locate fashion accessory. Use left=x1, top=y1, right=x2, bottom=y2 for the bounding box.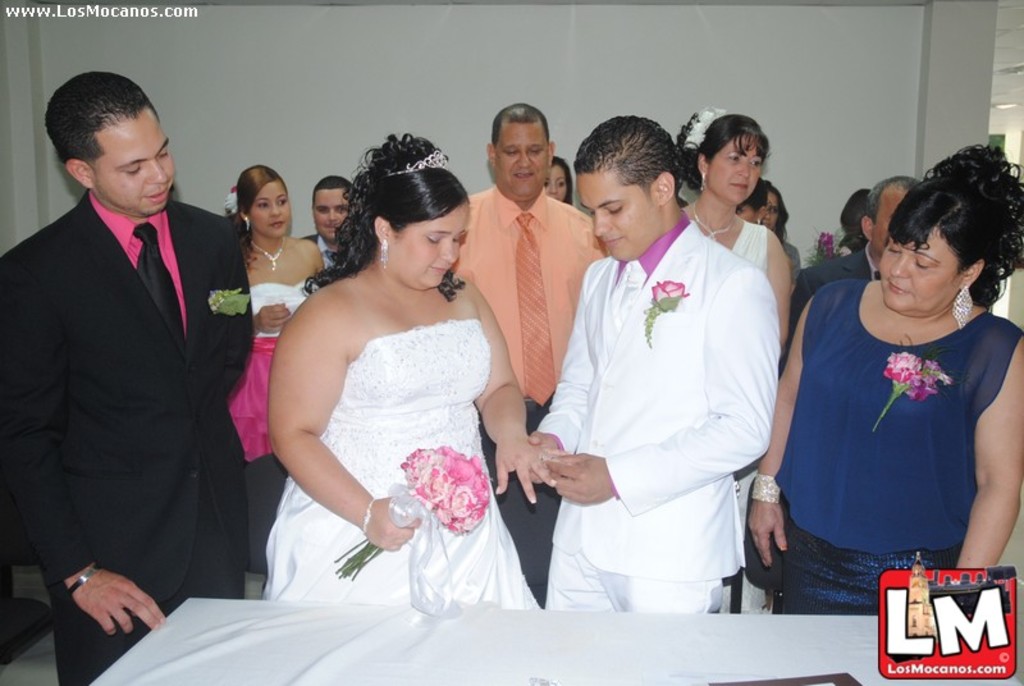
left=243, top=228, right=285, bottom=264.
